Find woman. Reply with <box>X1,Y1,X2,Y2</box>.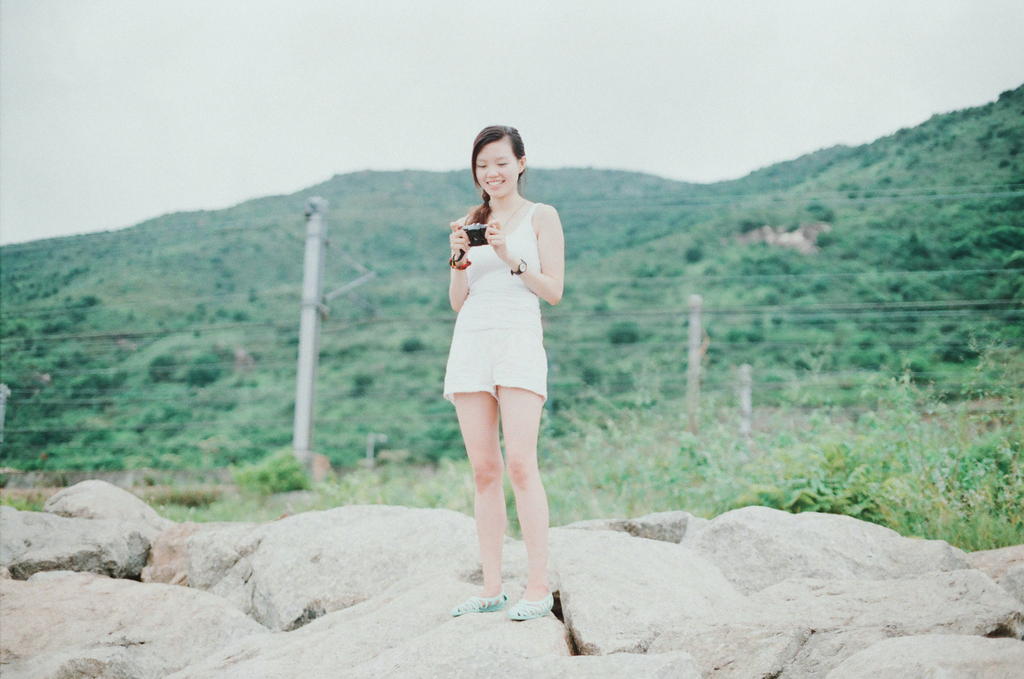
<box>444,126,575,625</box>.
